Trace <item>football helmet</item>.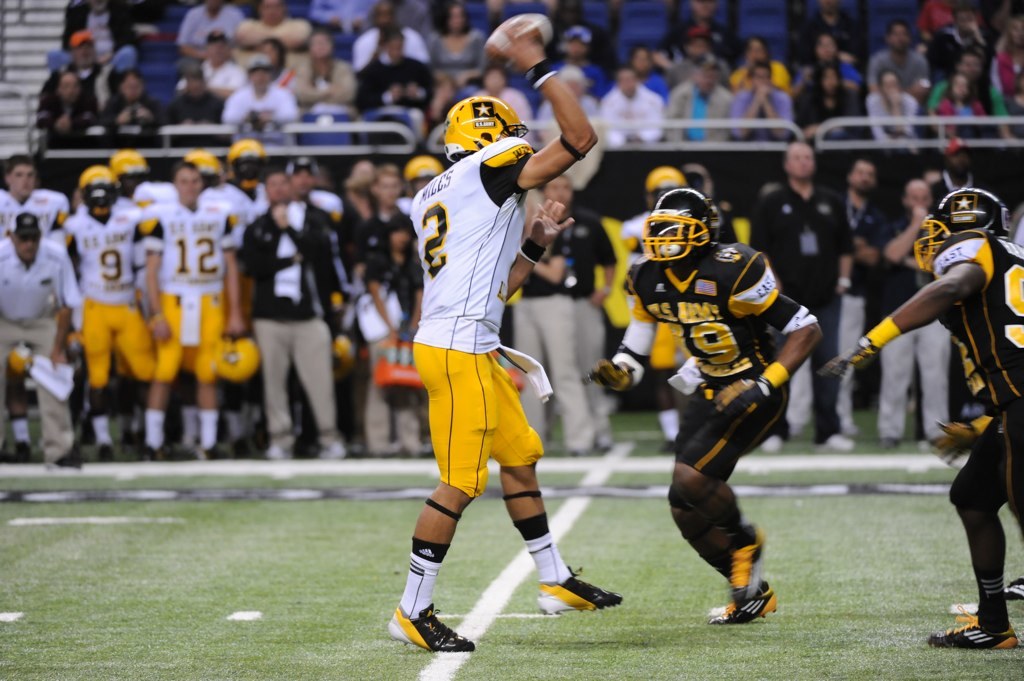
Traced to 445/99/530/164.
